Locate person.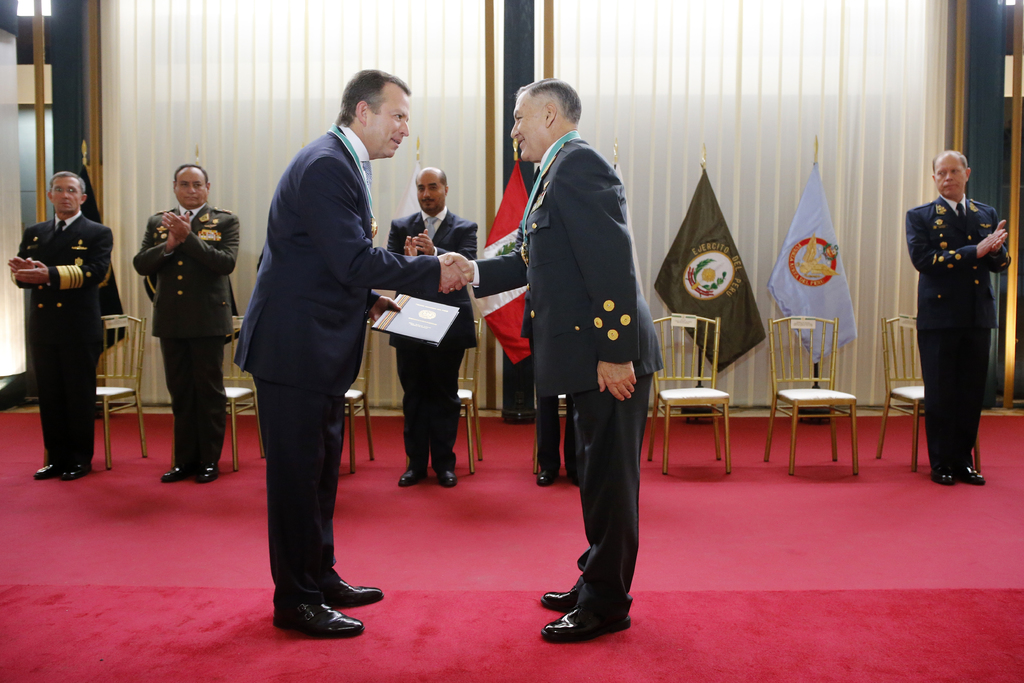
Bounding box: bbox(443, 66, 670, 640).
